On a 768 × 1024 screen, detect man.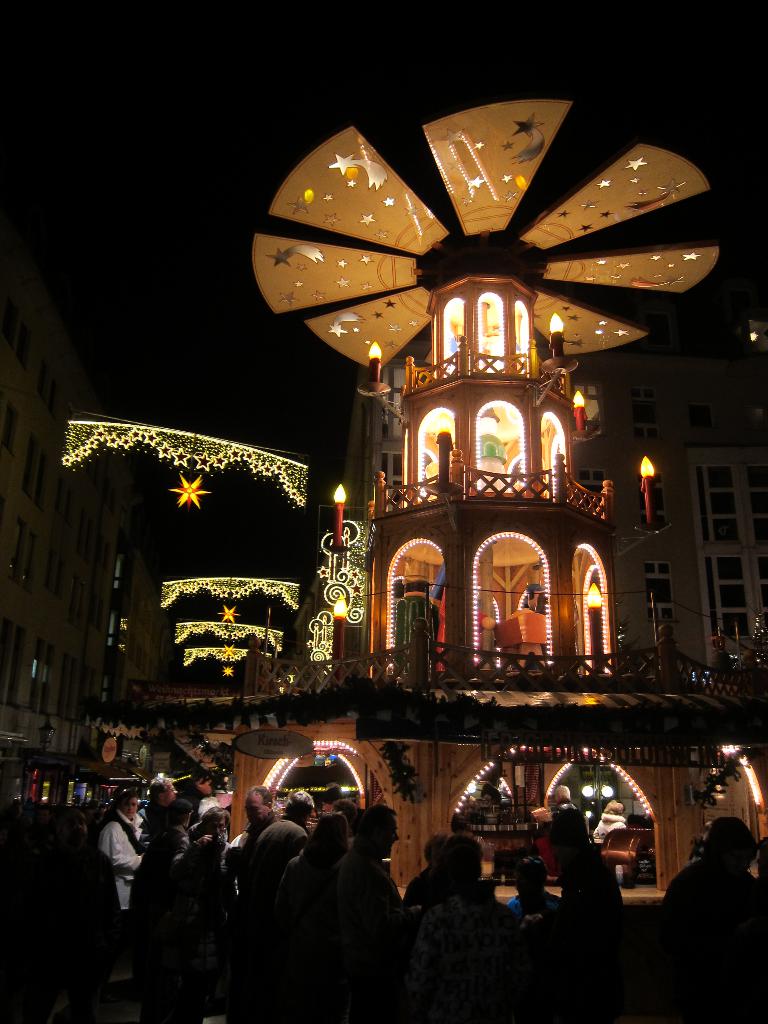
[x1=84, y1=799, x2=102, y2=831].
